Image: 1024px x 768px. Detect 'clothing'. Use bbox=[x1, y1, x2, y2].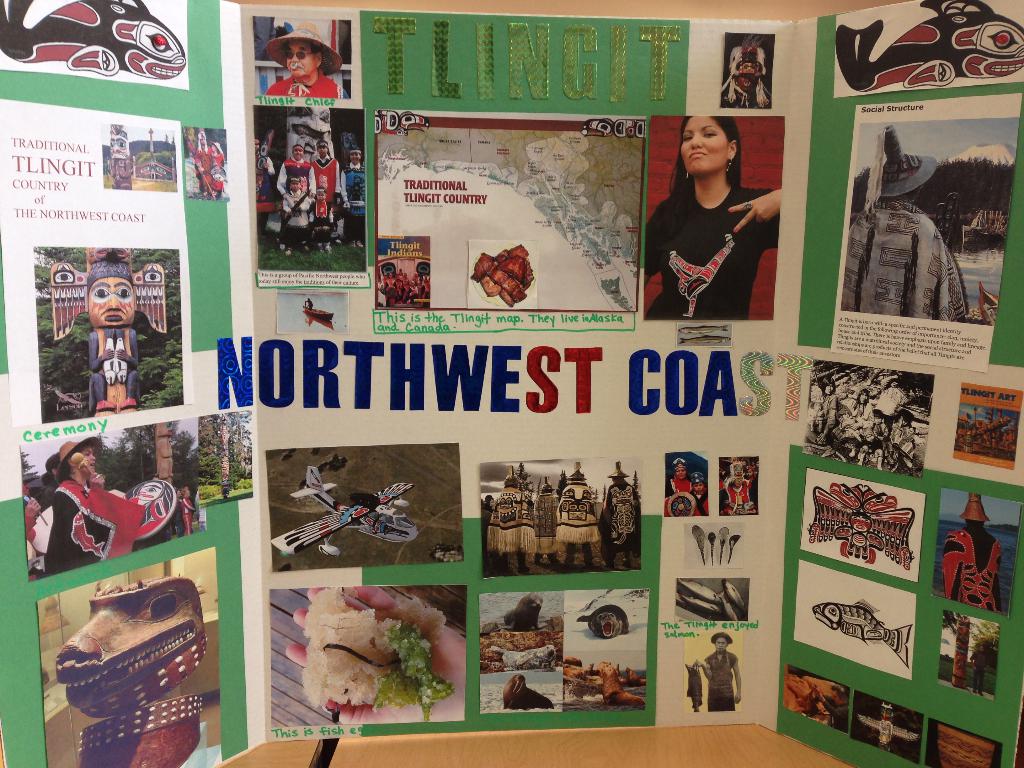
bbox=[268, 77, 337, 99].
